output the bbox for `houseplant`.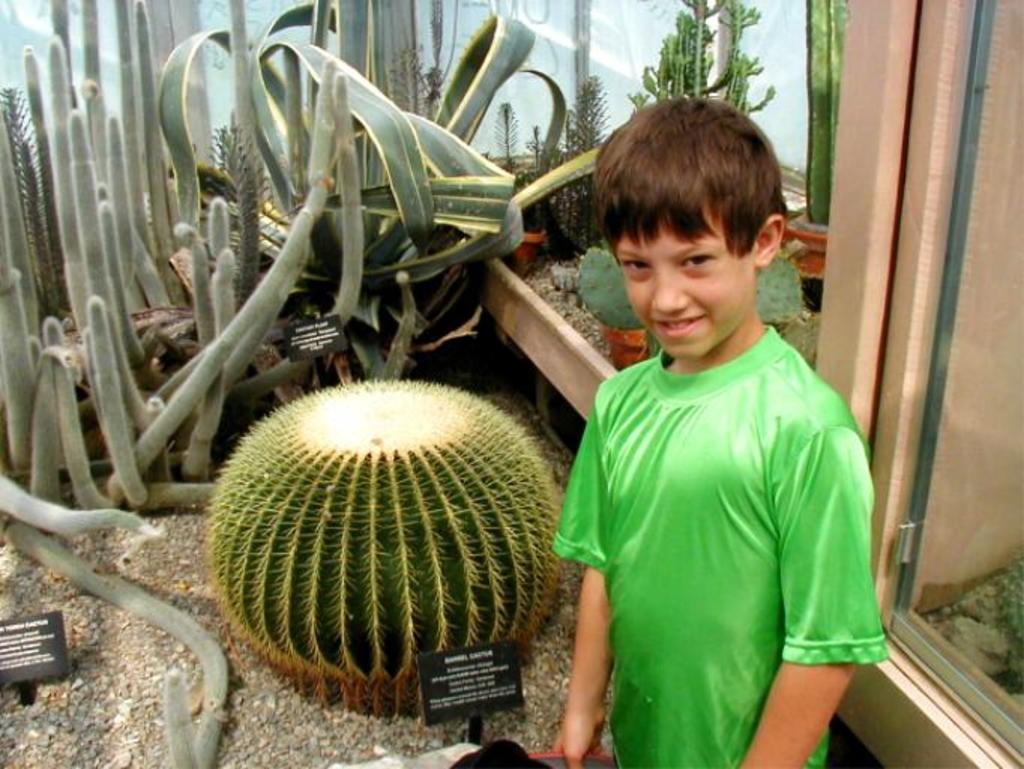
201:365:572:722.
